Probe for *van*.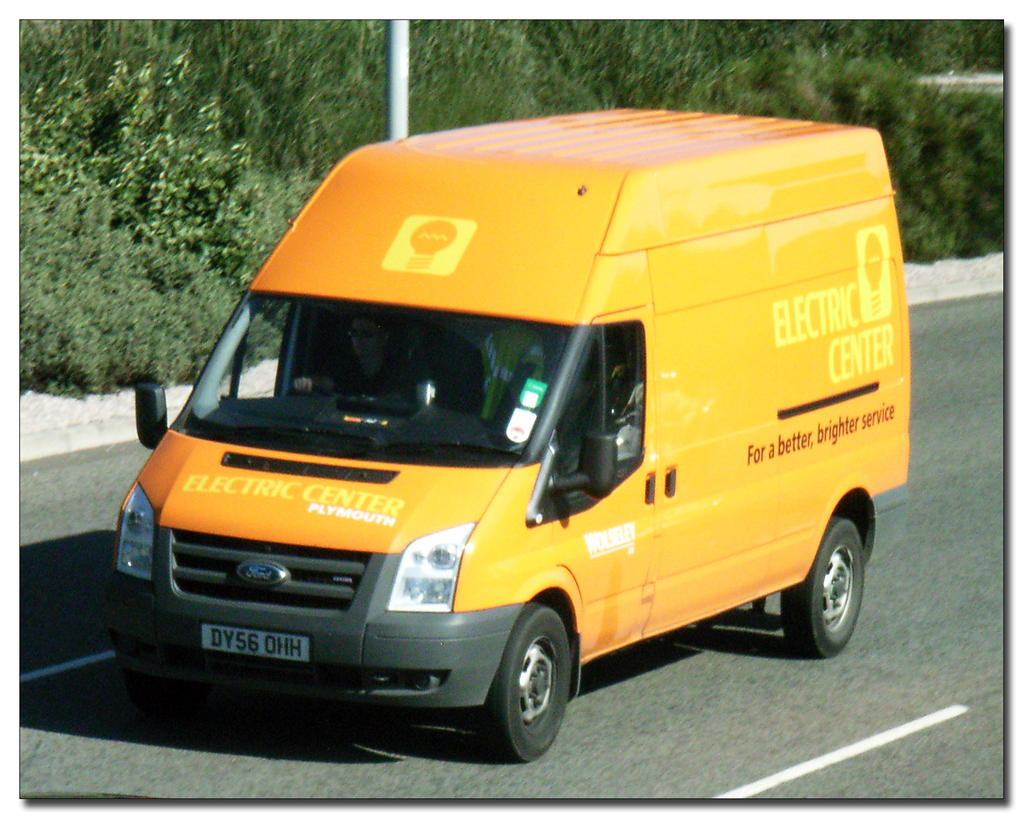
Probe result: <bbox>102, 101, 913, 768</bbox>.
